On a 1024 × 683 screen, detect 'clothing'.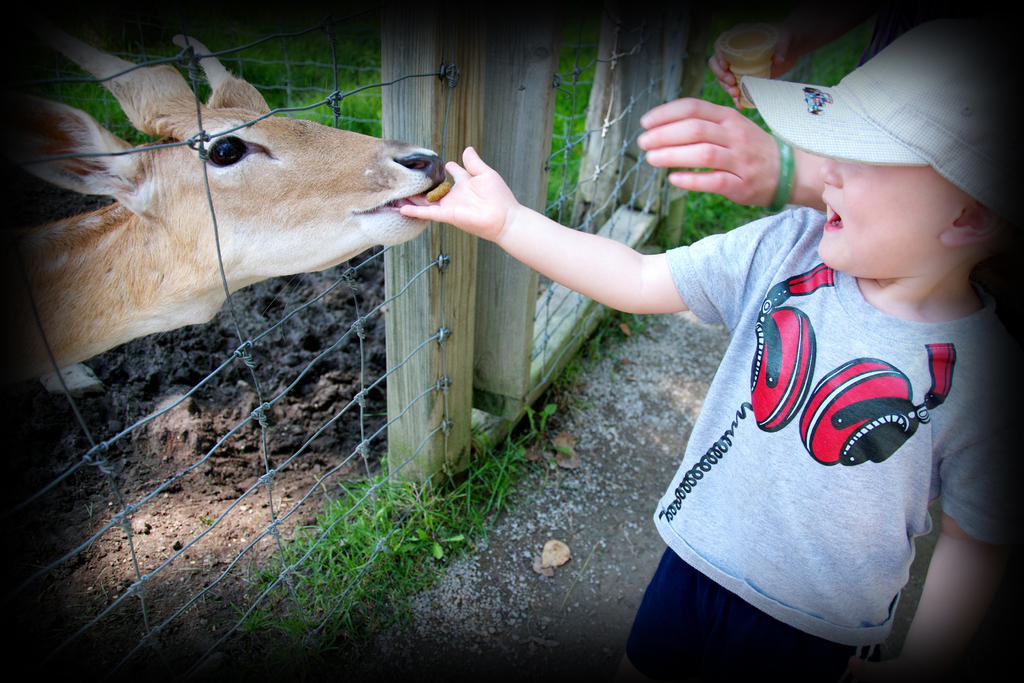
region(628, 173, 1003, 655).
